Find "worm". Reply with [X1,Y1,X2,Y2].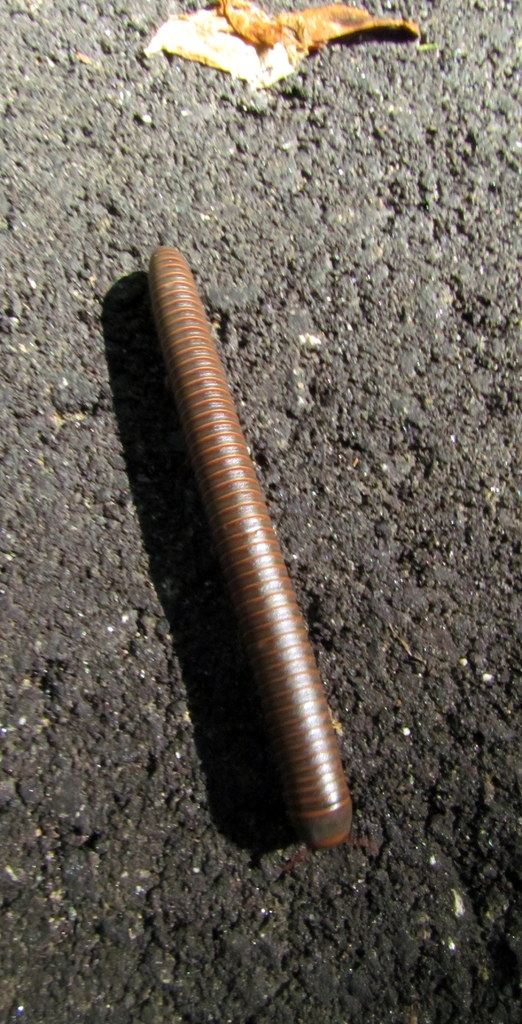
[151,248,373,872].
